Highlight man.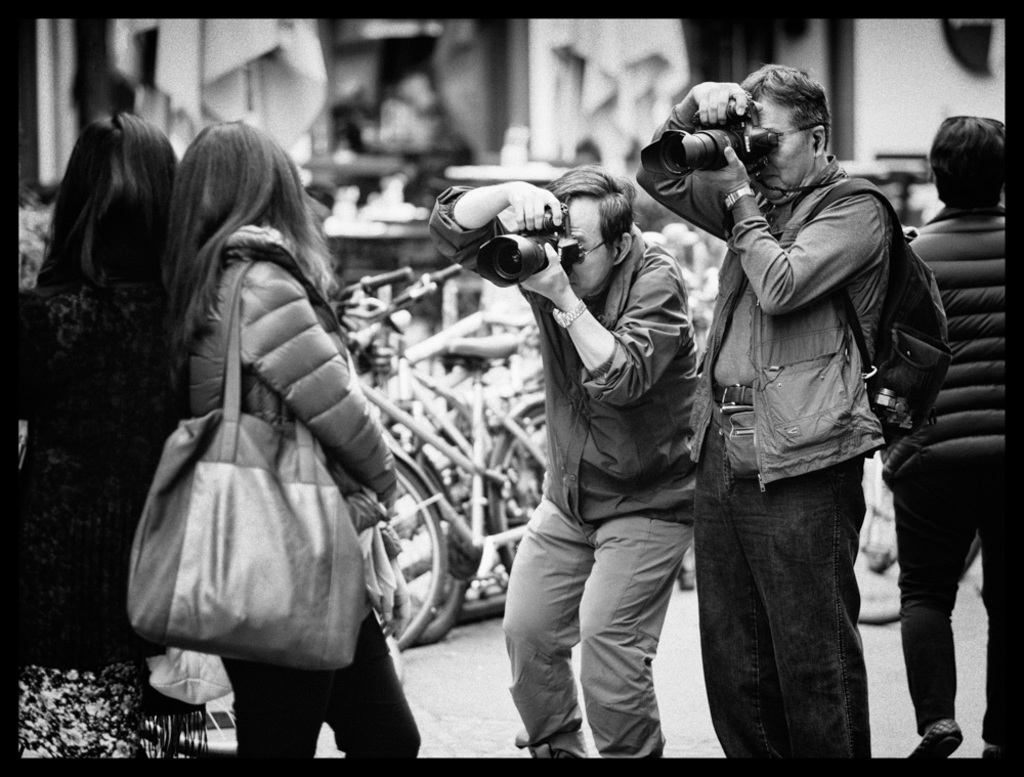
Highlighted region: BBox(425, 164, 702, 760).
